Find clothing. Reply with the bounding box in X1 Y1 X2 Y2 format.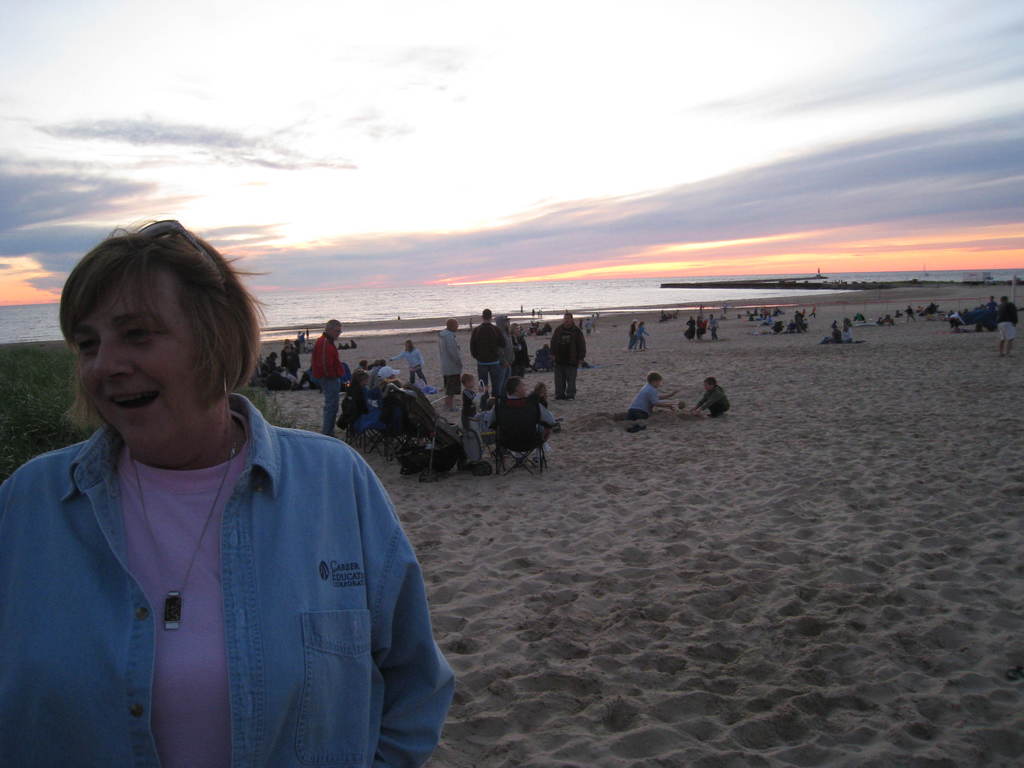
468 323 504 395.
